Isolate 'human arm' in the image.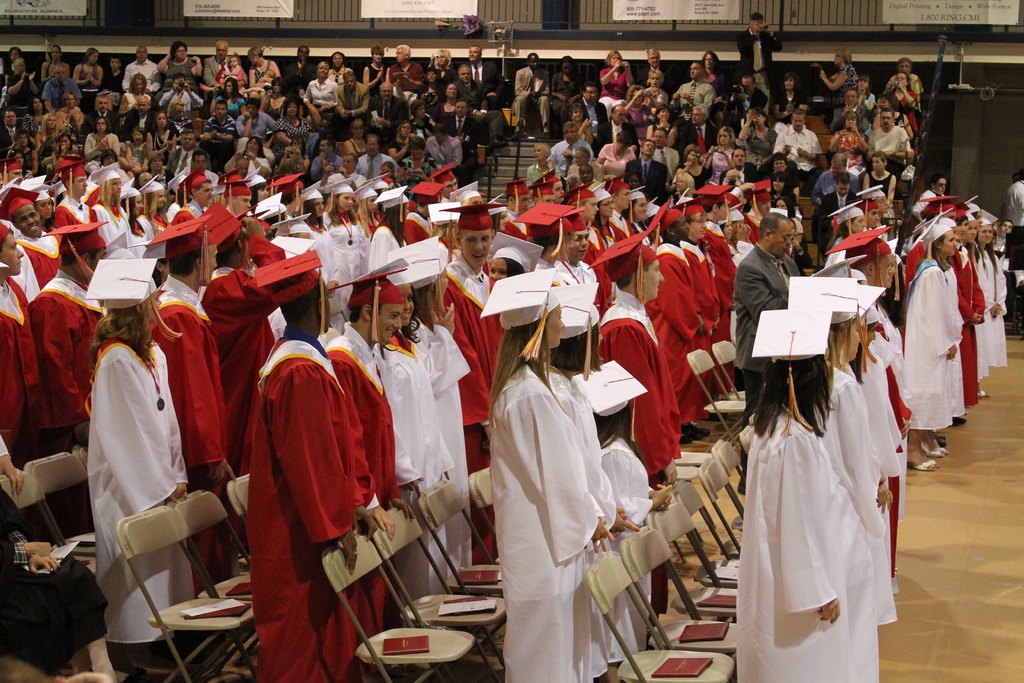
Isolated region: left=537, top=67, right=550, bottom=95.
